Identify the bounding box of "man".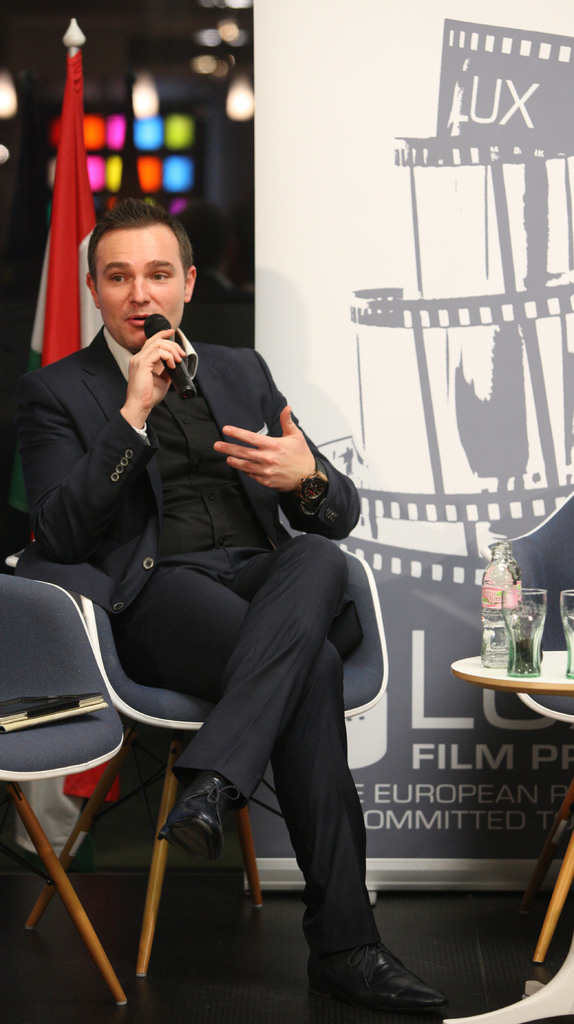
0,195,450,1021.
